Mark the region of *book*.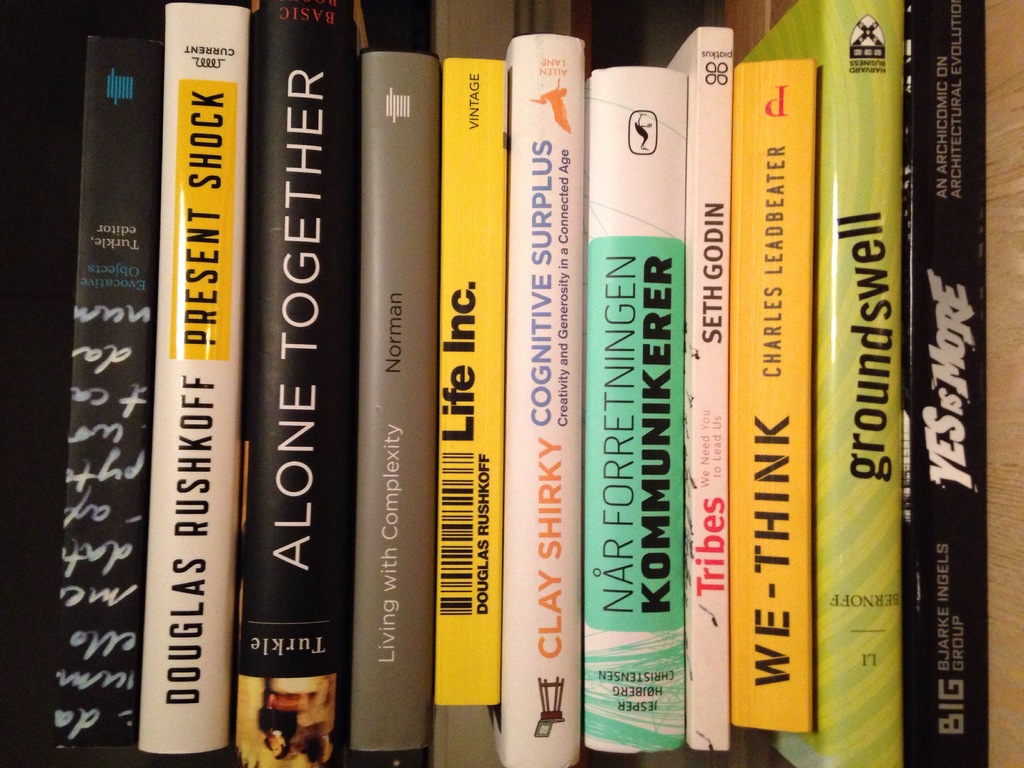
Region: 436 59 509 767.
